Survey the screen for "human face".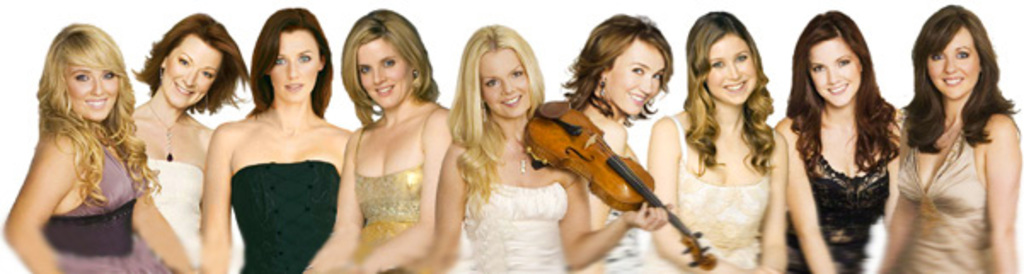
Survey found: left=63, top=61, right=121, bottom=117.
